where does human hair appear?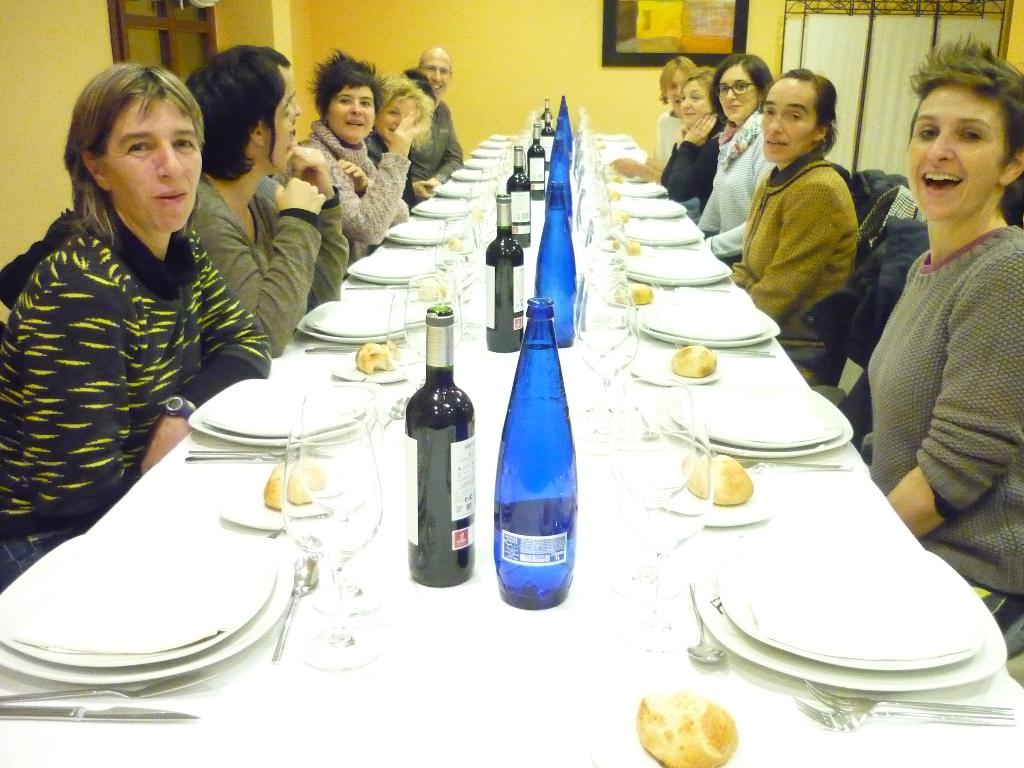
Appears at 771,64,844,157.
